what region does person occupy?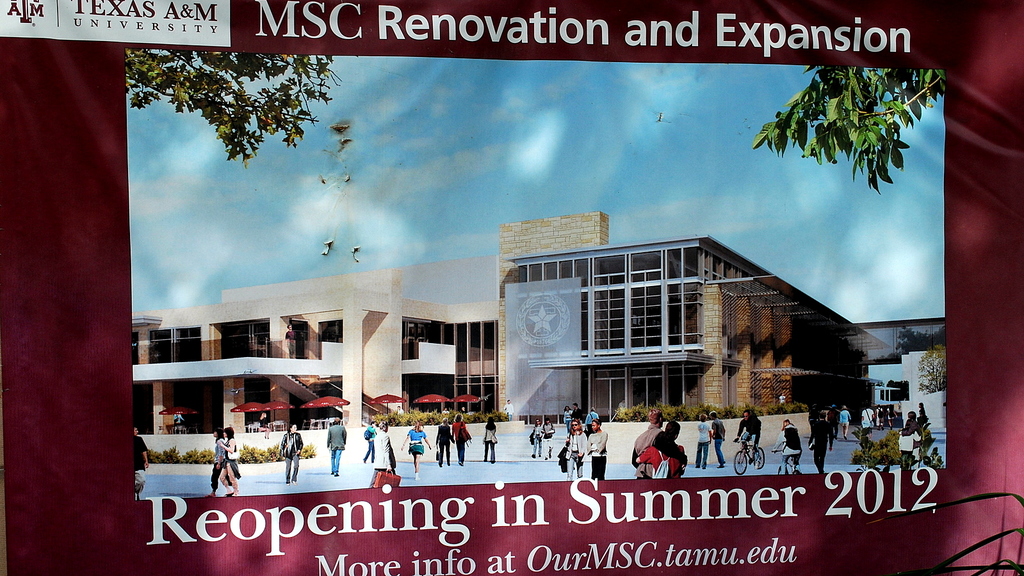
(left=400, top=419, right=434, bottom=472).
